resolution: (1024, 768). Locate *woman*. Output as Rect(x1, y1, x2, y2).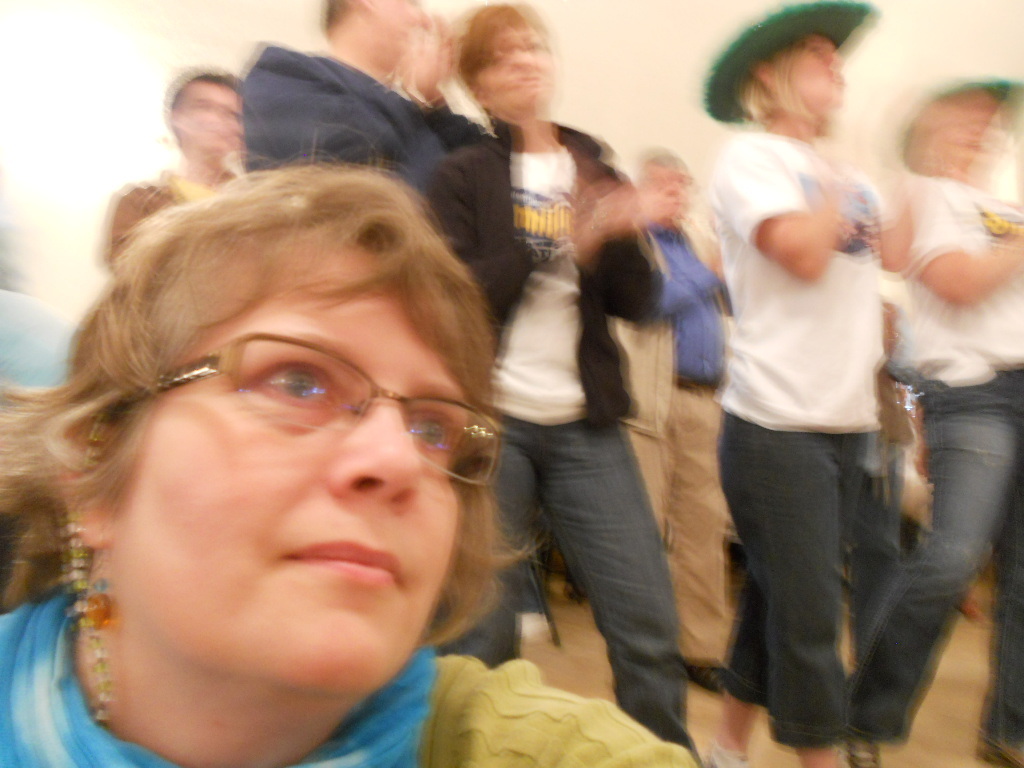
Rect(0, 121, 694, 767).
